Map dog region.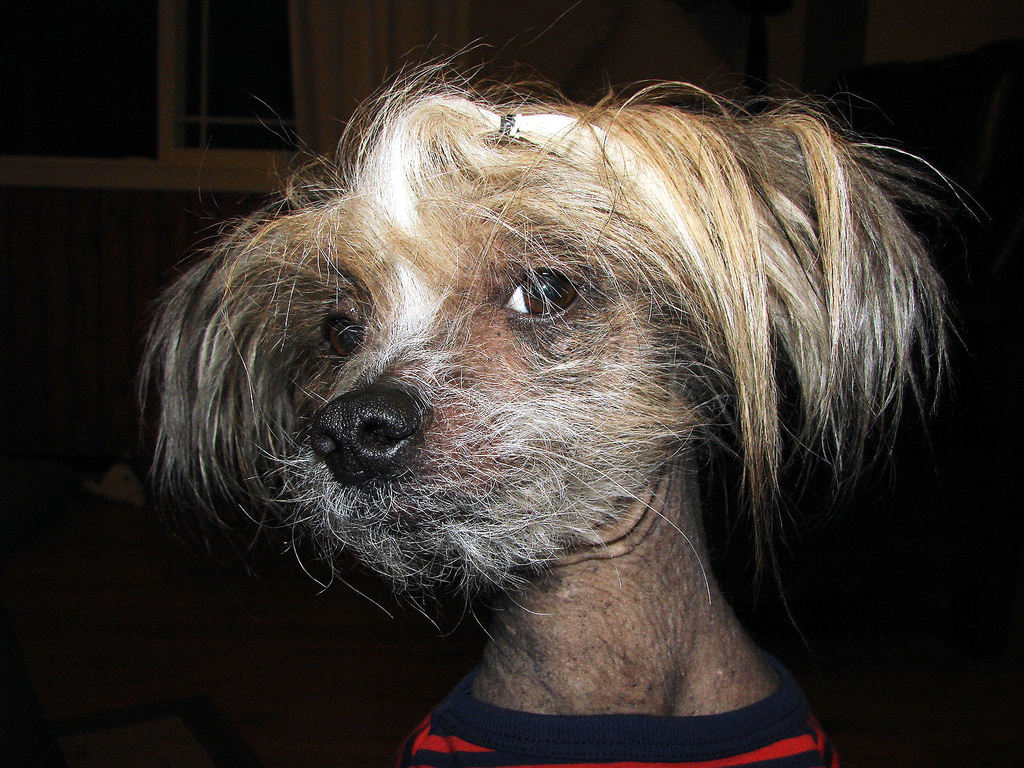
Mapped to {"left": 134, "top": 0, "right": 991, "bottom": 767}.
